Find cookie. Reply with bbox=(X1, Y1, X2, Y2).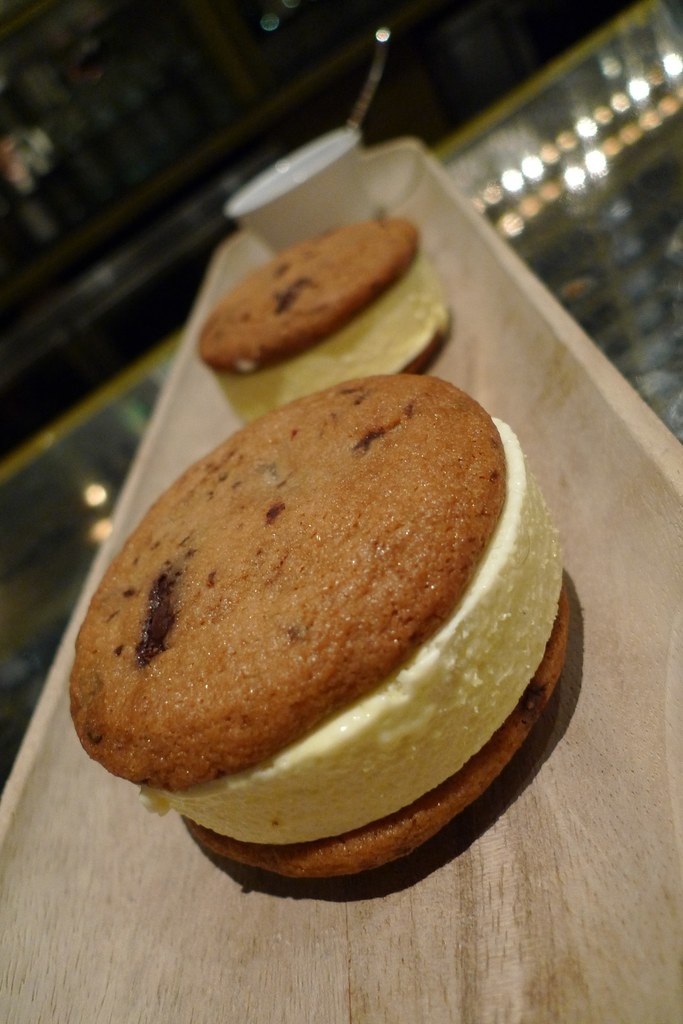
bbox=(64, 371, 579, 886).
